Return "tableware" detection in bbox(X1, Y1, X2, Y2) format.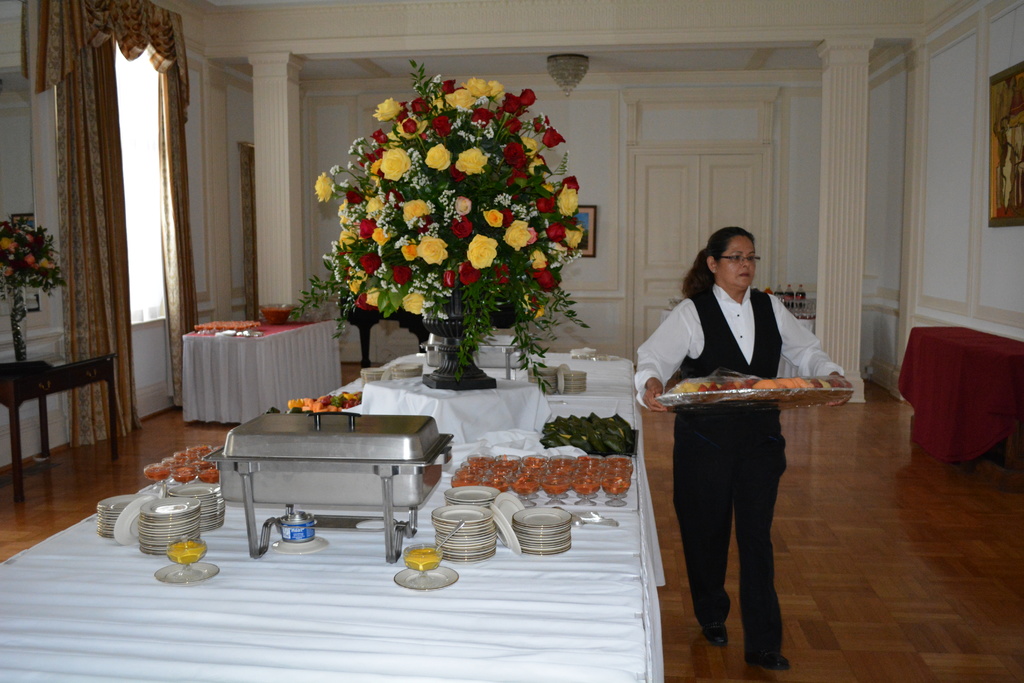
bbox(152, 536, 220, 585).
